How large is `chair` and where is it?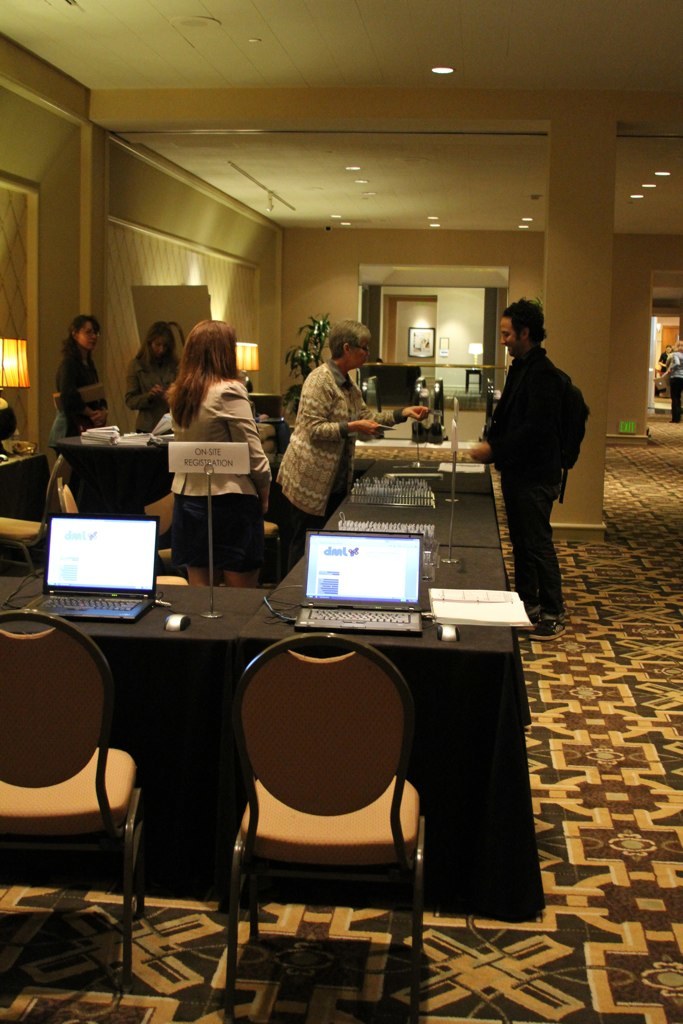
Bounding box: {"left": 208, "top": 611, "right": 453, "bottom": 974}.
